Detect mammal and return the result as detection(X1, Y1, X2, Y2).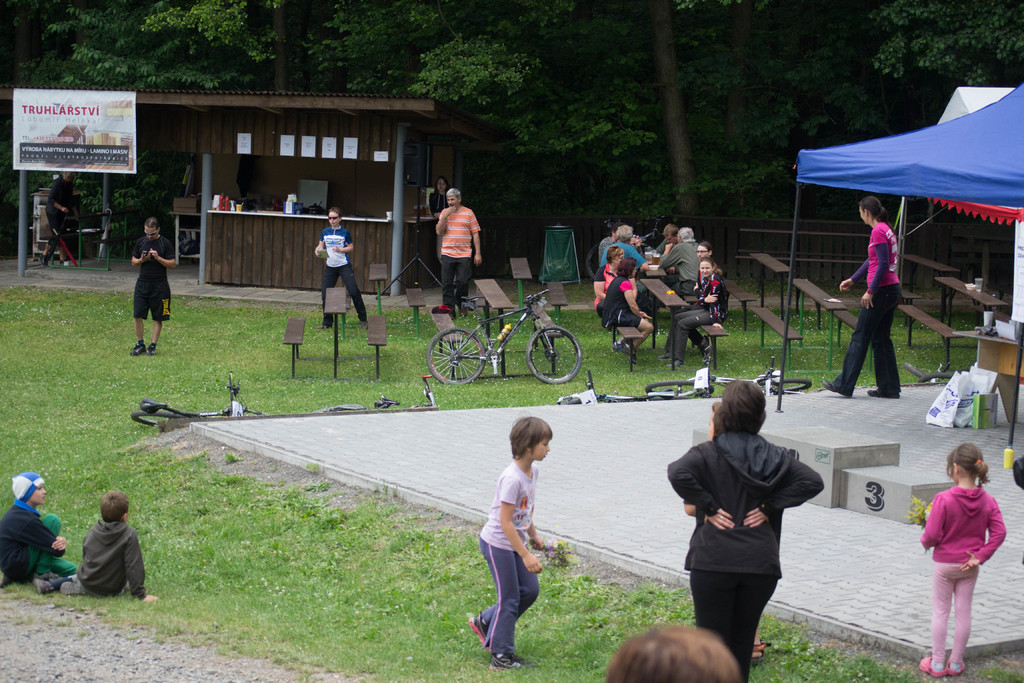
detection(60, 497, 142, 605).
